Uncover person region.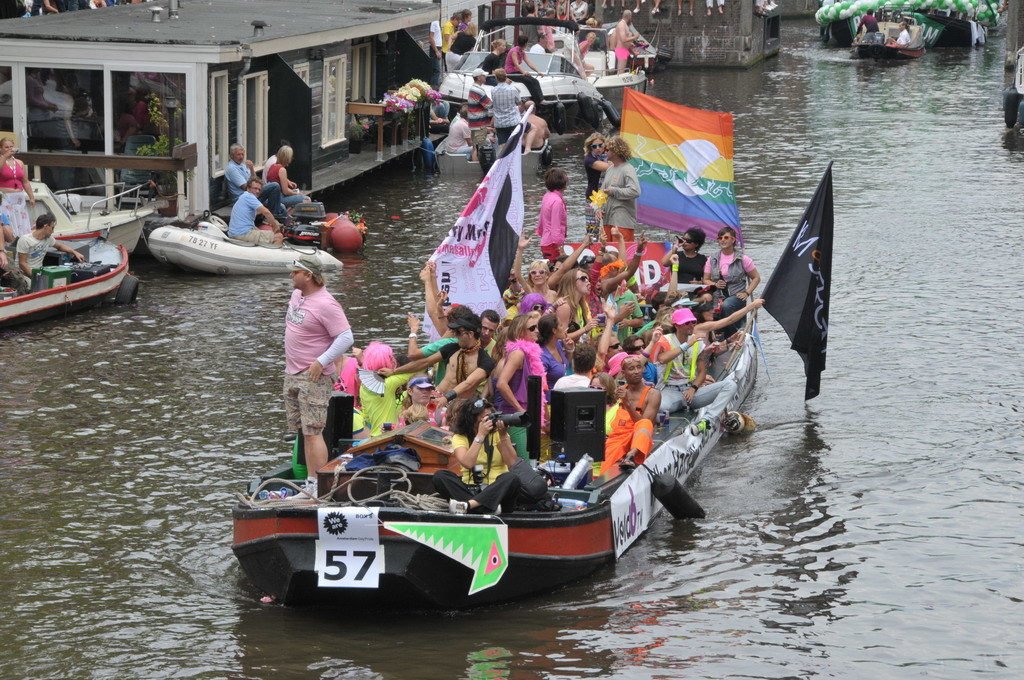
Uncovered: detection(570, 0, 587, 19).
